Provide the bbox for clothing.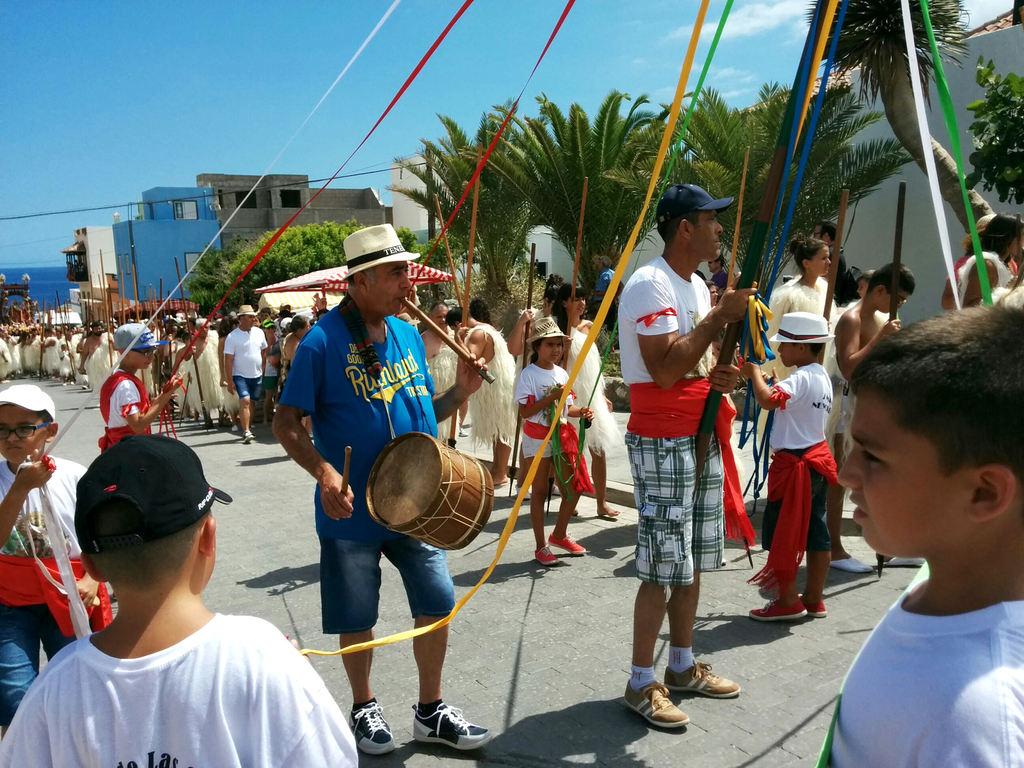
locate(275, 296, 459, 636).
